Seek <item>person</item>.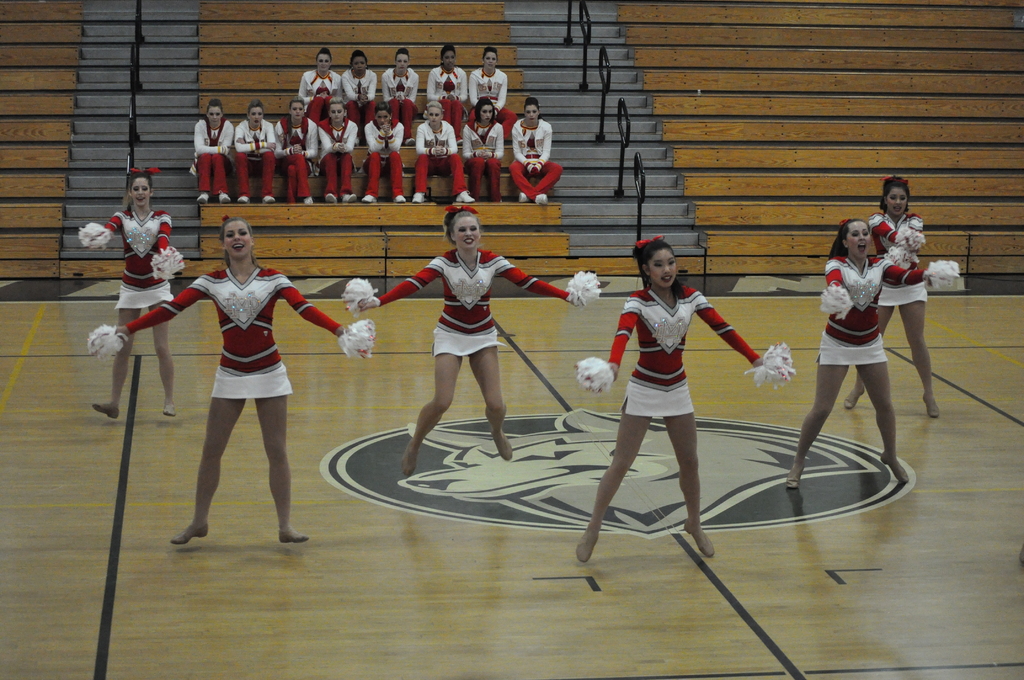
88,213,374,544.
